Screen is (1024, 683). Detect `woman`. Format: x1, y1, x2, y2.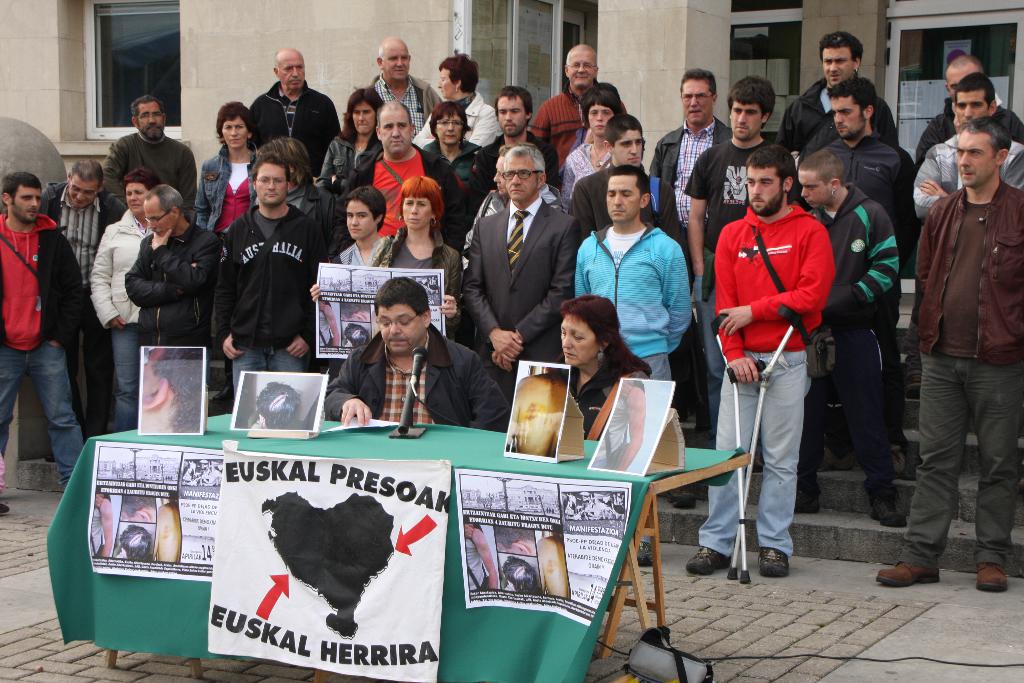
316, 86, 386, 200.
